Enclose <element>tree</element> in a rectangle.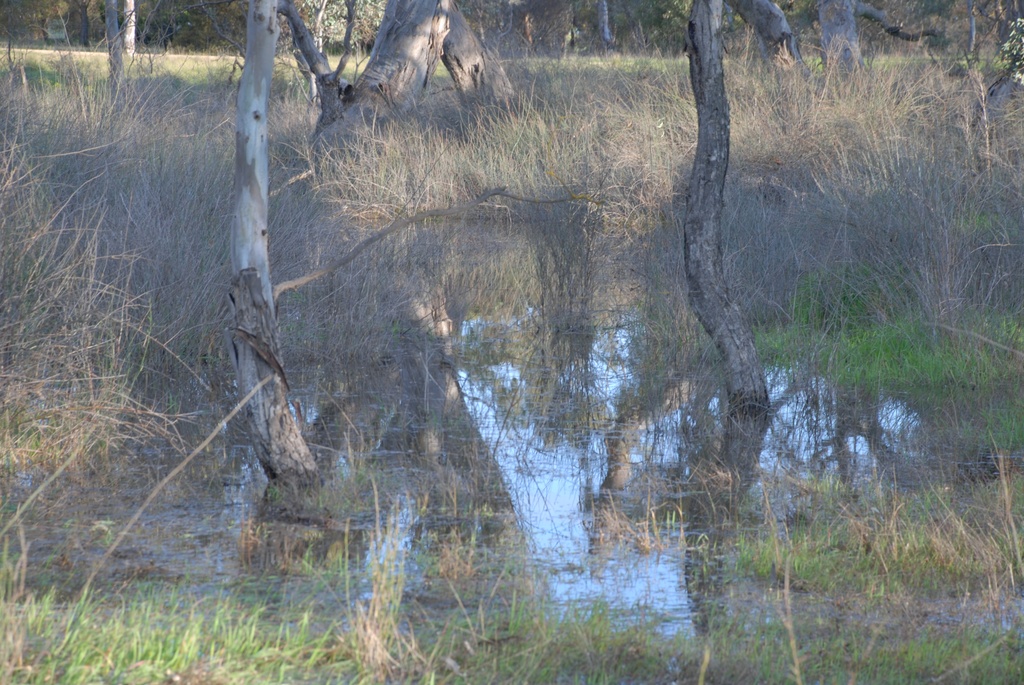
bbox=[699, 2, 838, 95].
